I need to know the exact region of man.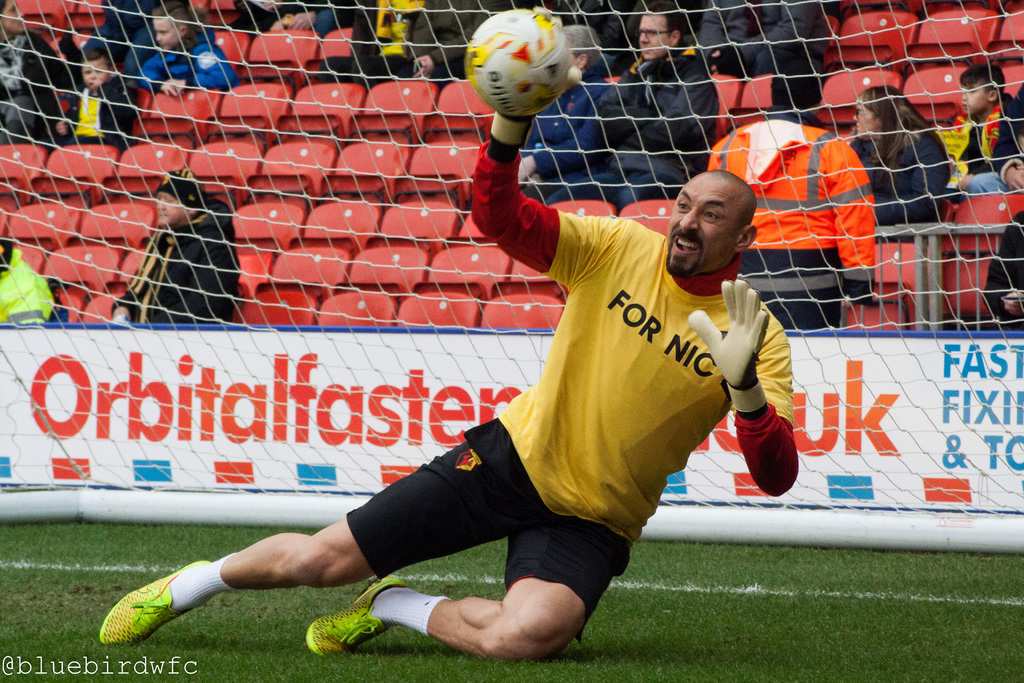
Region: 0:0:68:148.
